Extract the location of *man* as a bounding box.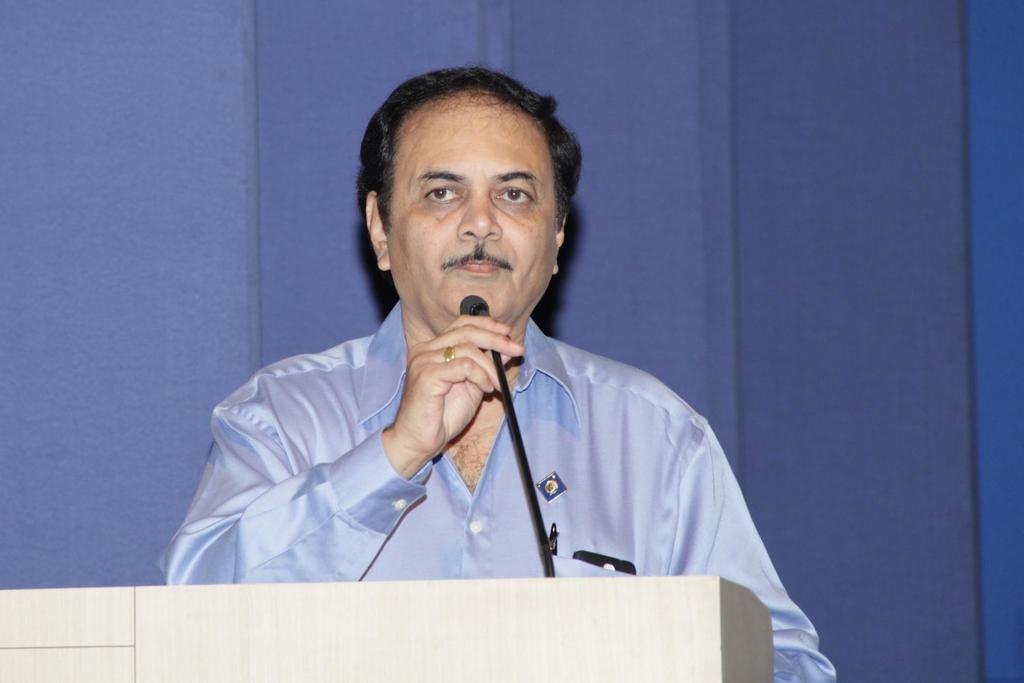
157, 67, 843, 682.
